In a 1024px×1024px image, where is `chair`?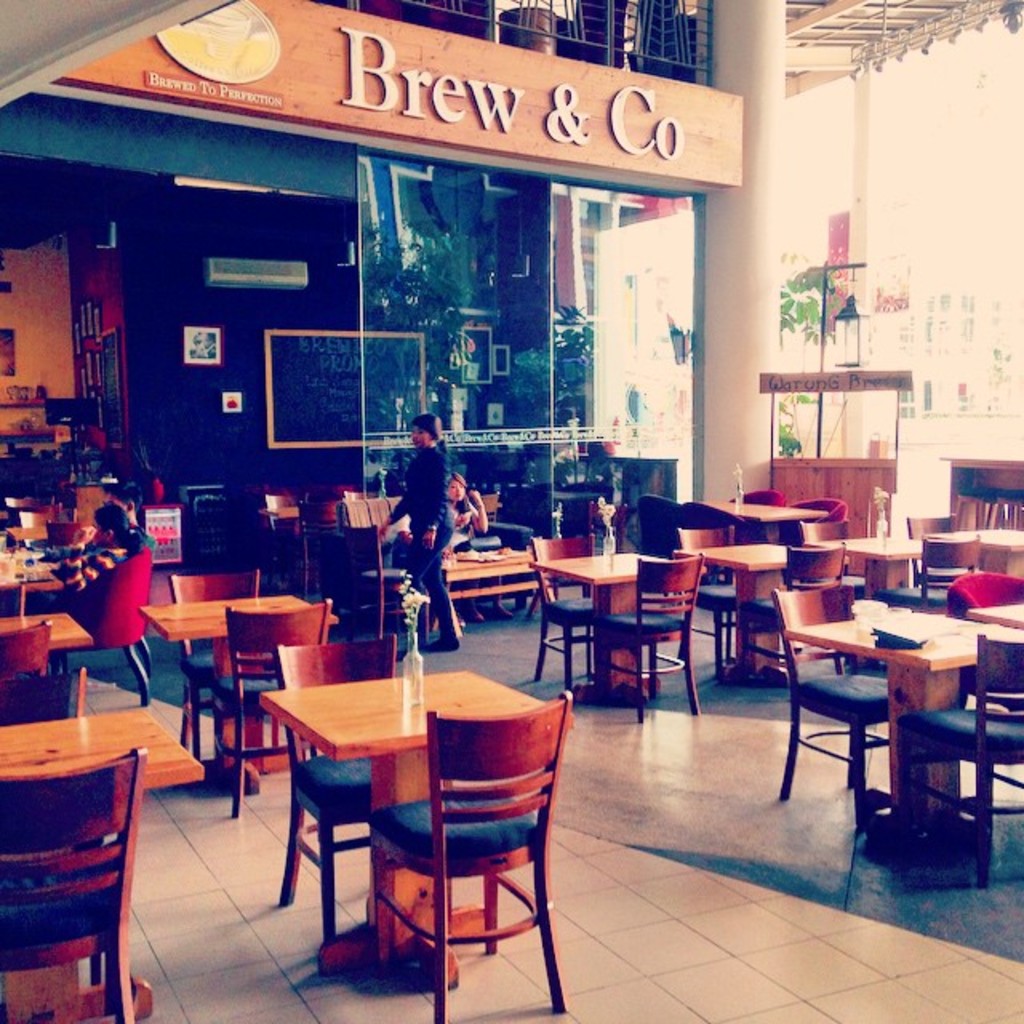
(x1=530, y1=531, x2=608, y2=693).
